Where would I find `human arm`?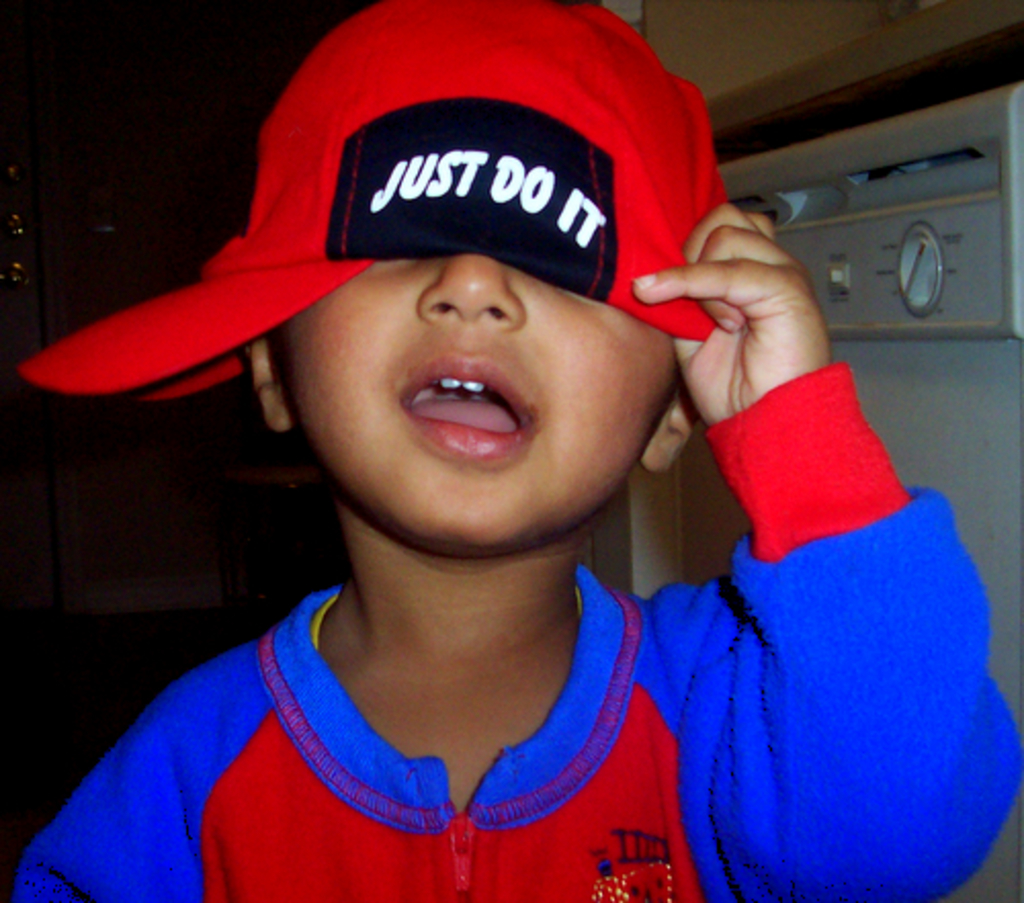
At {"x1": 664, "y1": 293, "x2": 987, "y2": 860}.
